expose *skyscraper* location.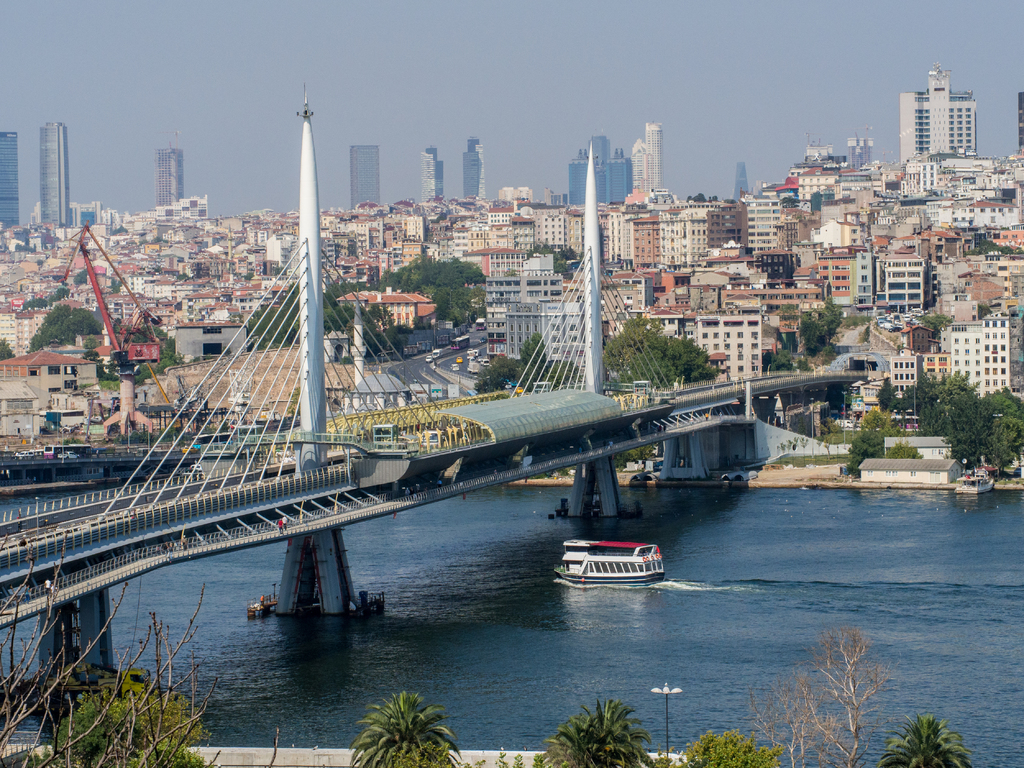
Exposed at 565 137 631 207.
